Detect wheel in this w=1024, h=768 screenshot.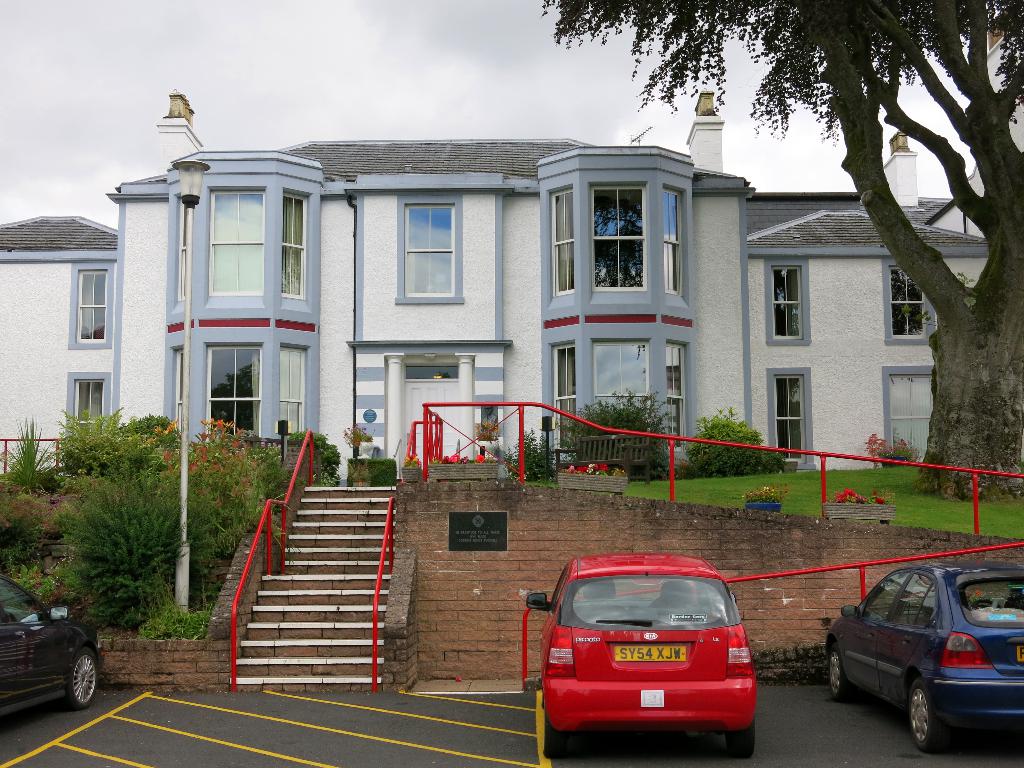
Detection: [left=732, top=716, right=758, bottom=756].
